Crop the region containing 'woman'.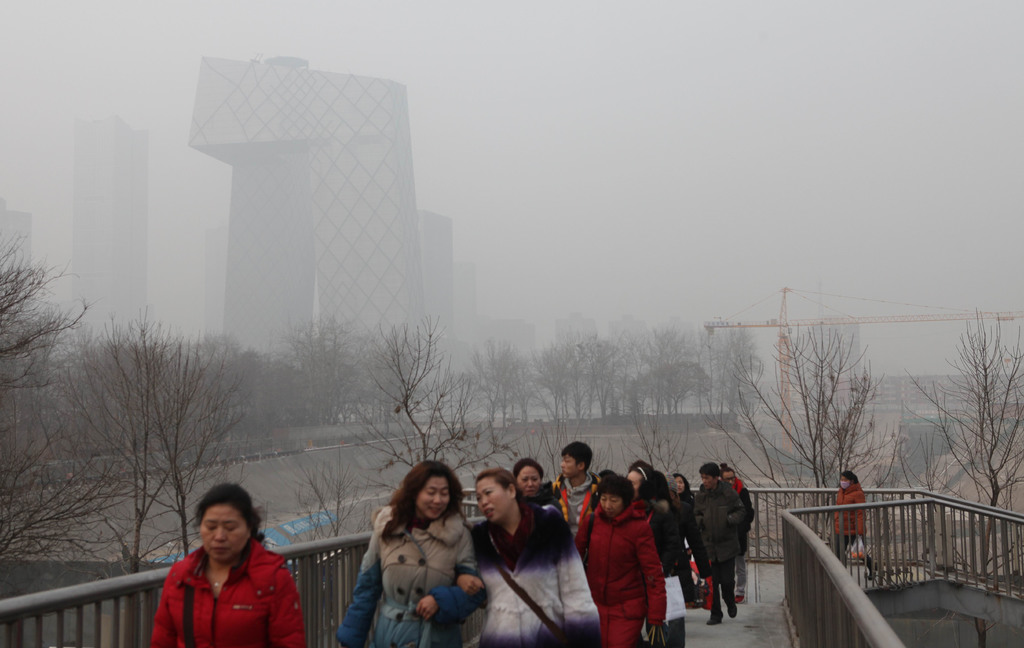
Crop region: [144, 491, 310, 645].
